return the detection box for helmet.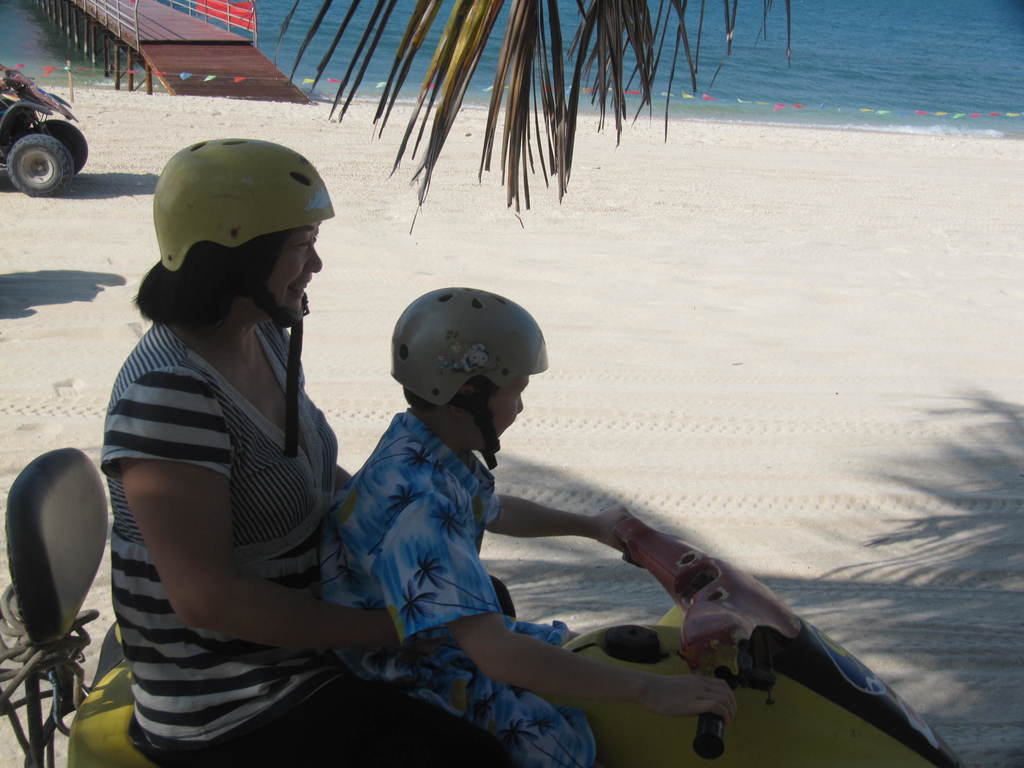
bbox=(392, 288, 550, 470).
